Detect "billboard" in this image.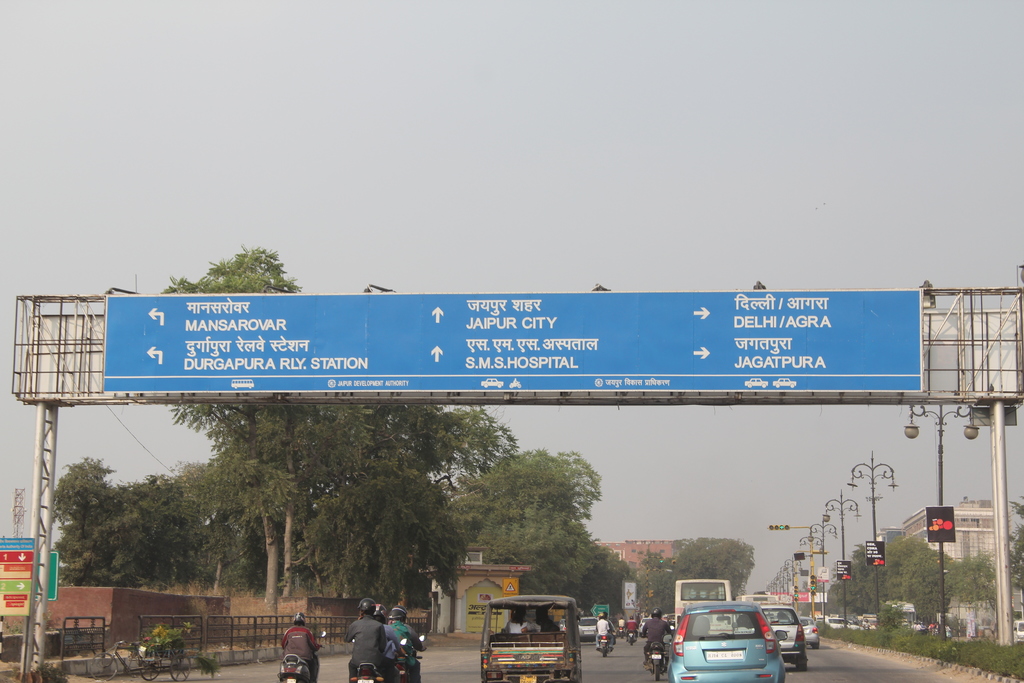
Detection: 834, 559, 852, 577.
